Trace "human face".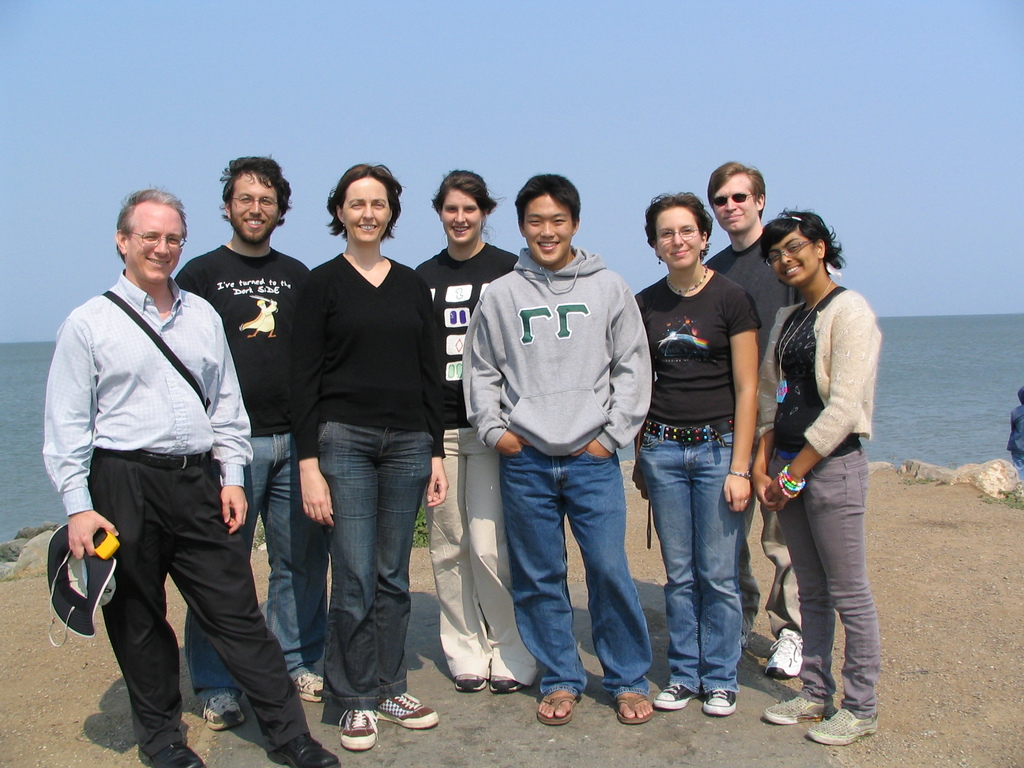
Traced to [x1=521, y1=190, x2=572, y2=264].
